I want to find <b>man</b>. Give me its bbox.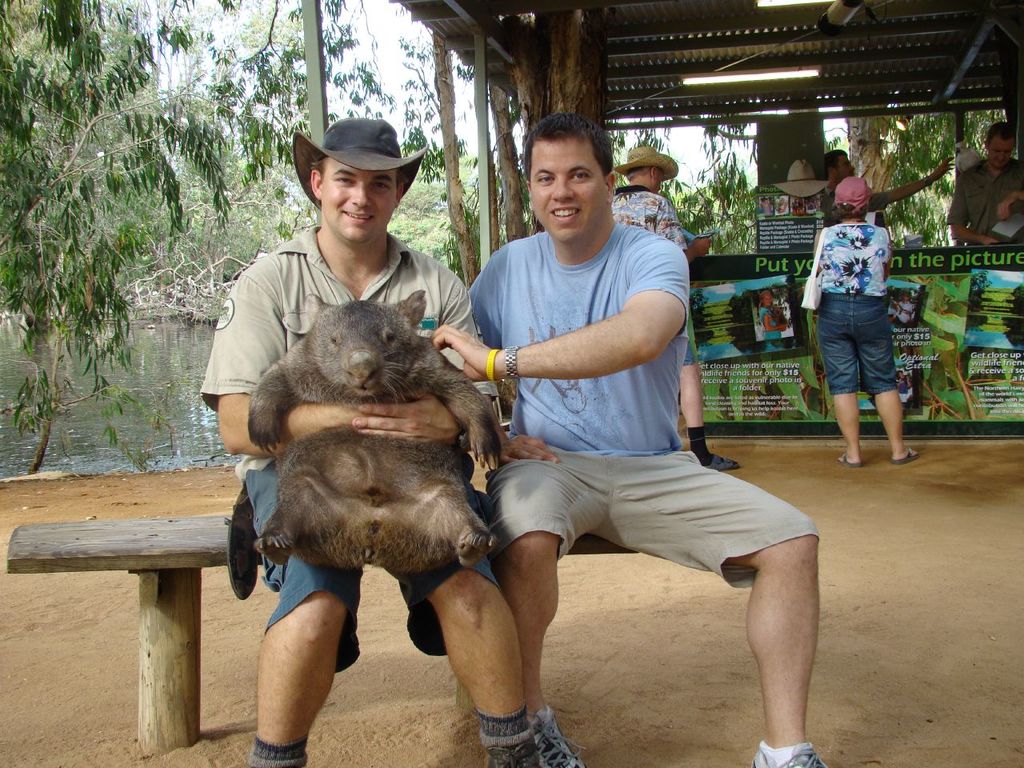
l=430, t=106, r=834, b=767.
